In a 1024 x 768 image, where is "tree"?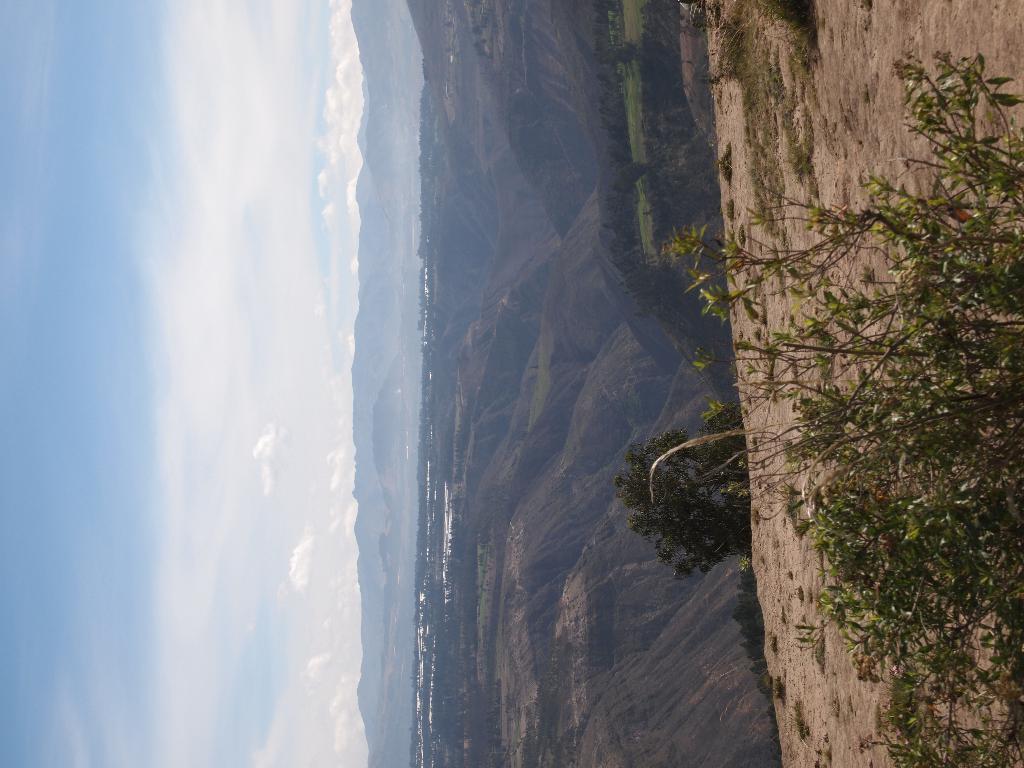
crop(656, 43, 1023, 767).
